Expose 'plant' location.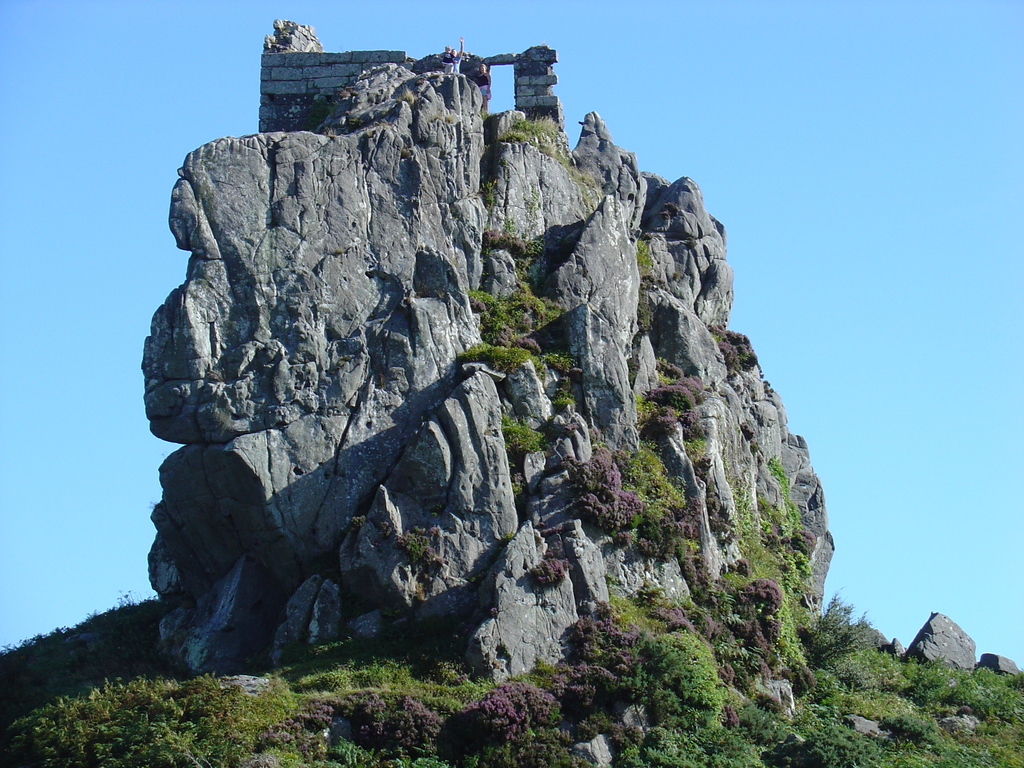
Exposed at [x1=500, y1=111, x2=605, y2=197].
